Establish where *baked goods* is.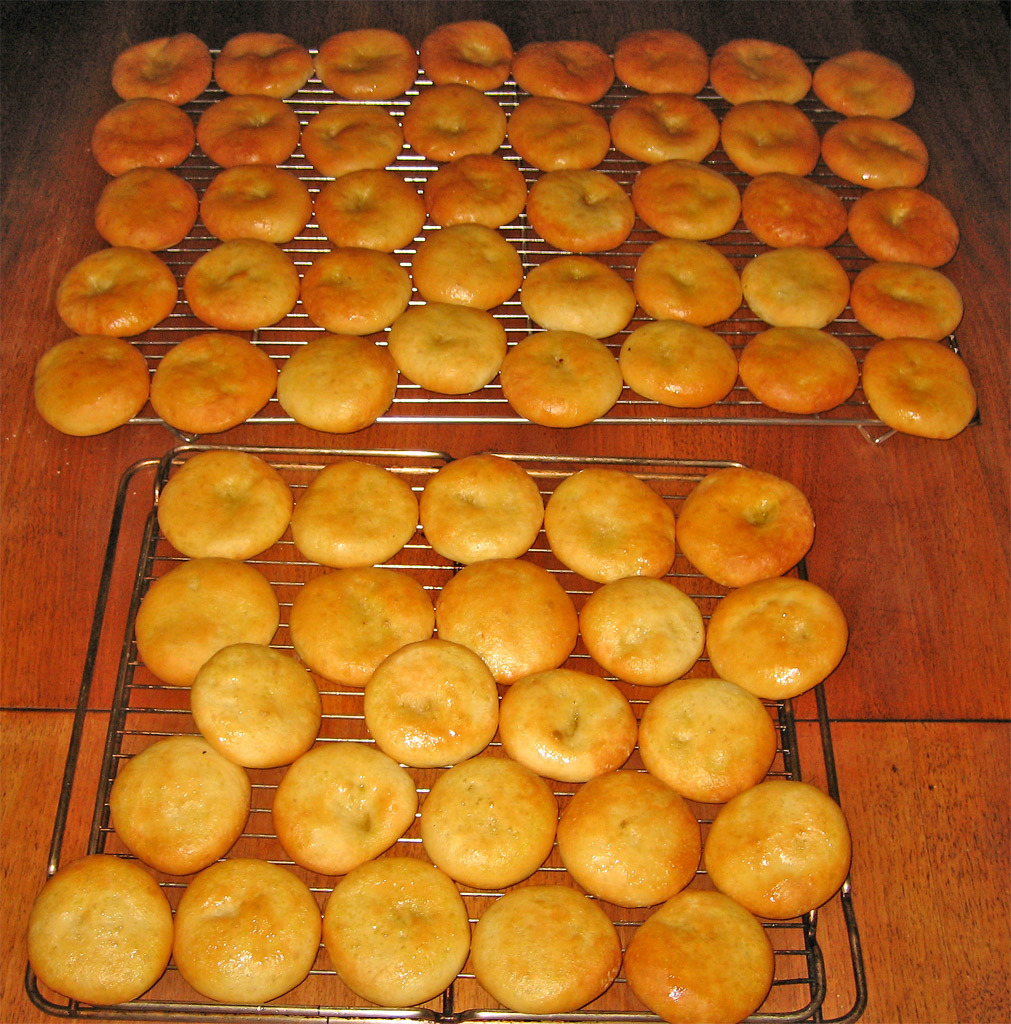
Established at {"x1": 310, "y1": 171, "x2": 425, "y2": 249}.
